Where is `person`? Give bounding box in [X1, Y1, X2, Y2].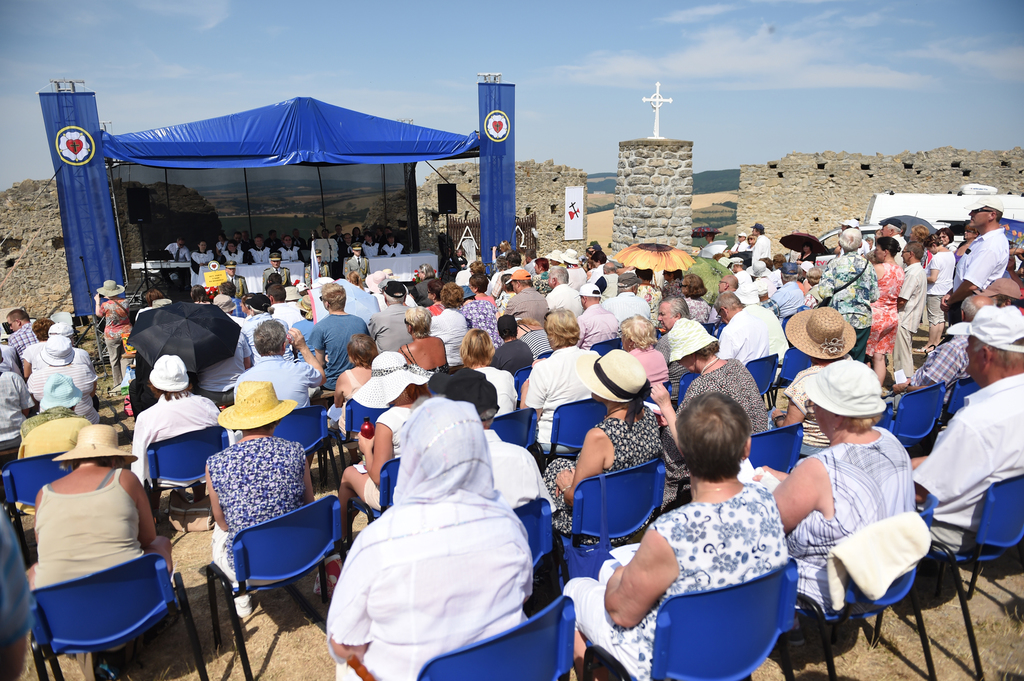
[617, 381, 806, 677].
